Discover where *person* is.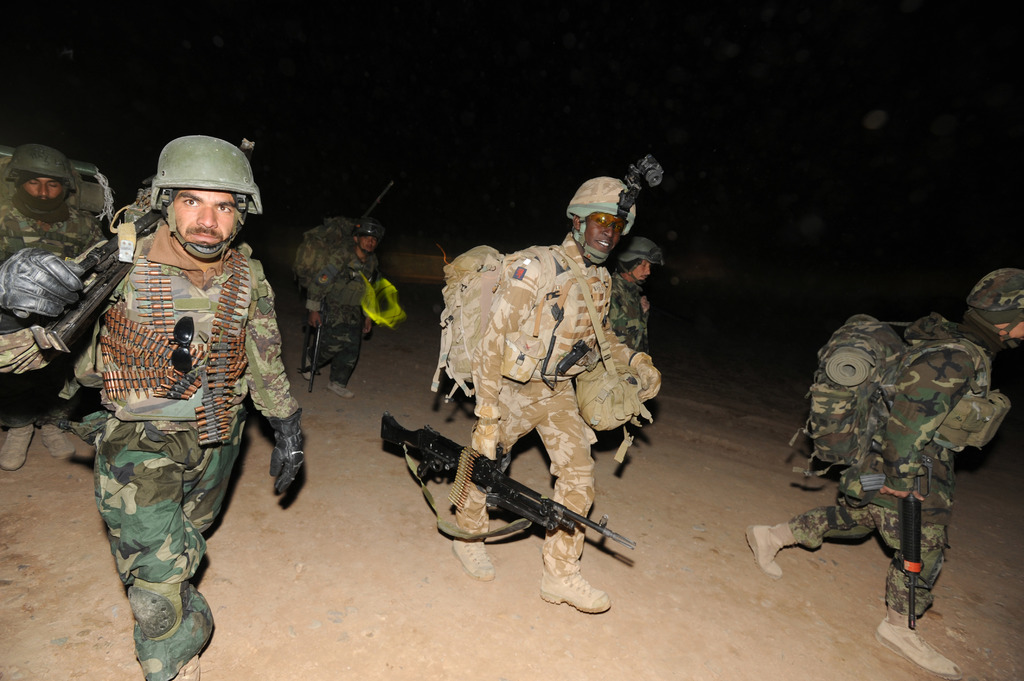
Discovered at (2,136,308,680).
